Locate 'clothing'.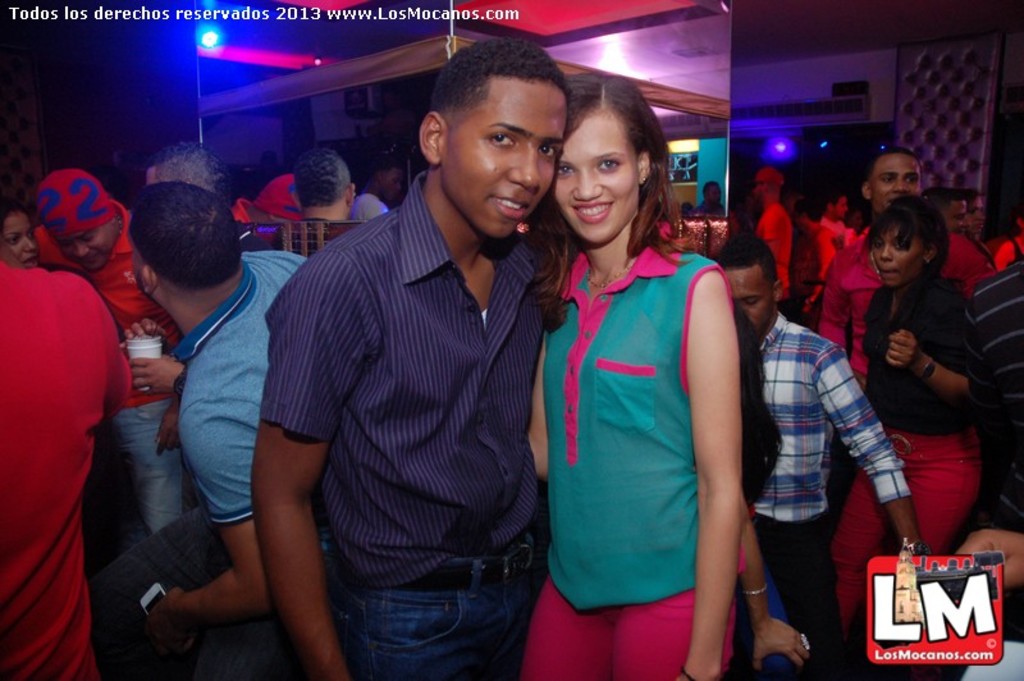
Bounding box: 241 223 266 251.
